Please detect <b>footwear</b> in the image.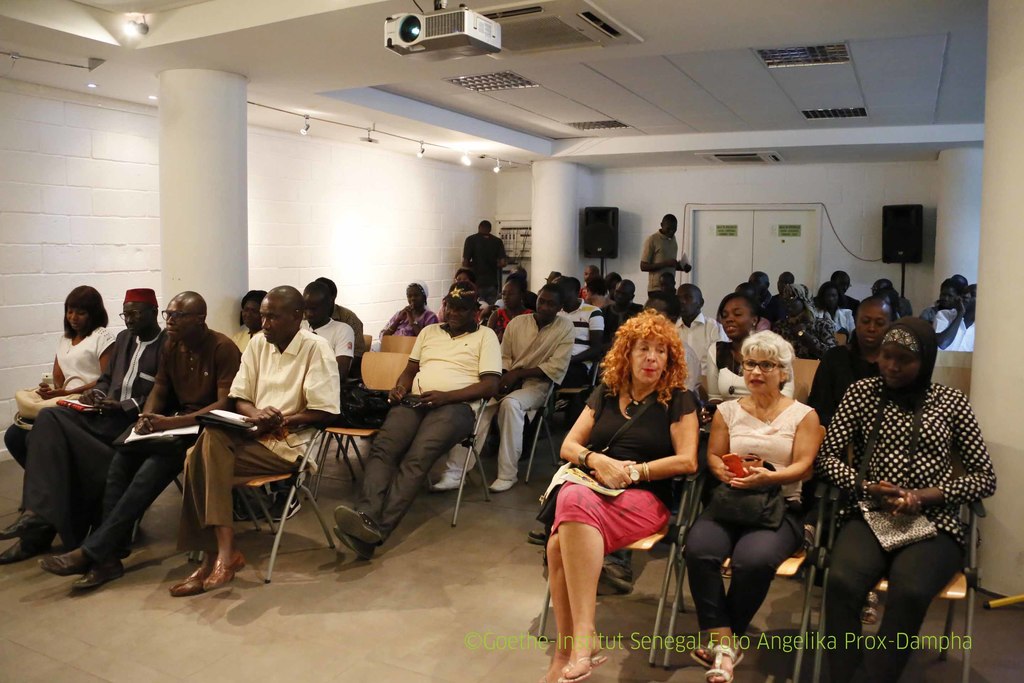
region(0, 513, 51, 537).
